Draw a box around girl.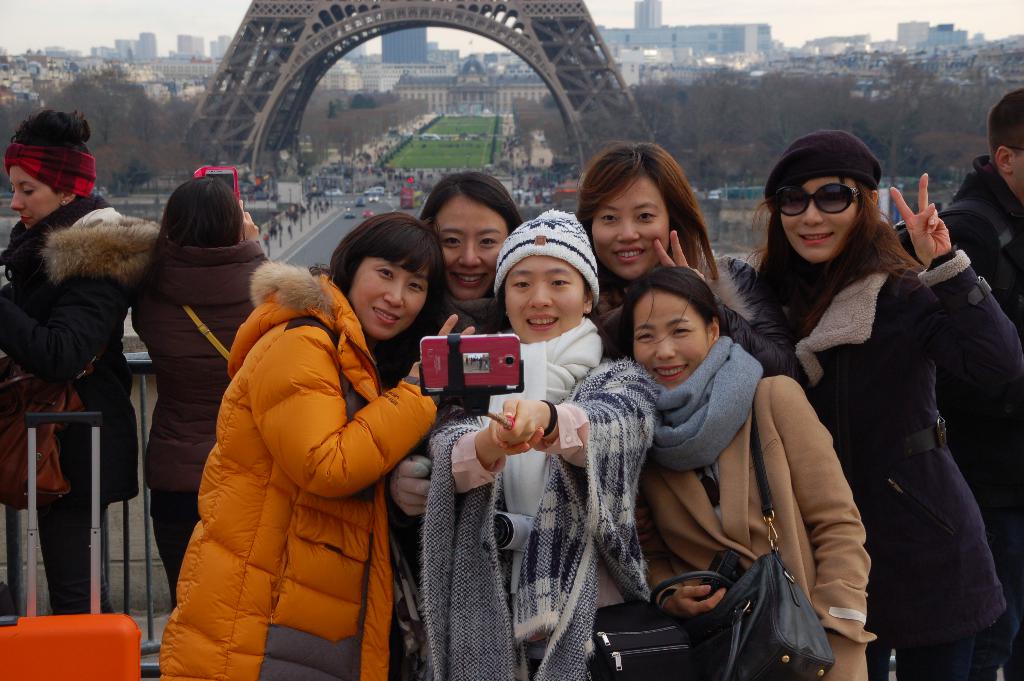
[x1=159, y1=214, x2=478, y2=680].
